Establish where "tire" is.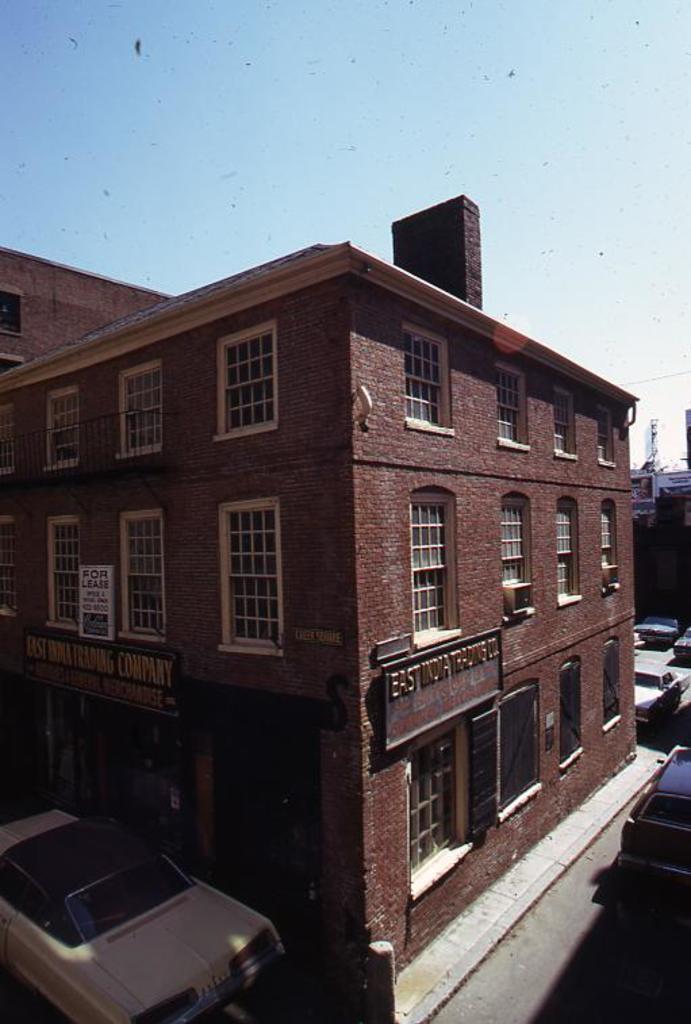
Established at [x1=646, y1=641, x2=652, y2=645].
